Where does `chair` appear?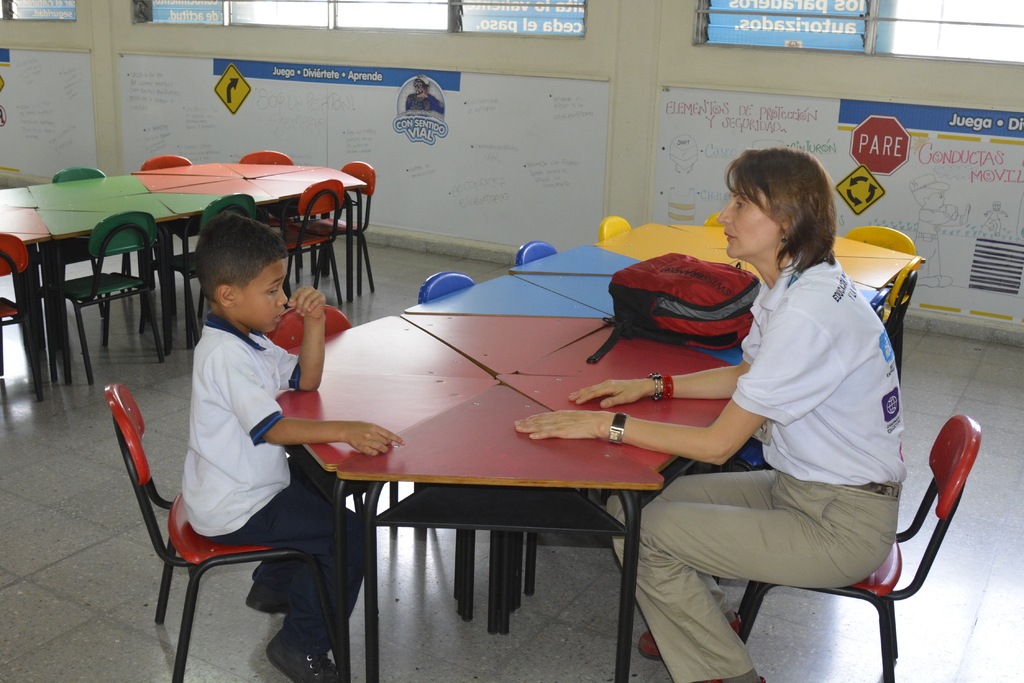
Appears at (516,239,561,268).
